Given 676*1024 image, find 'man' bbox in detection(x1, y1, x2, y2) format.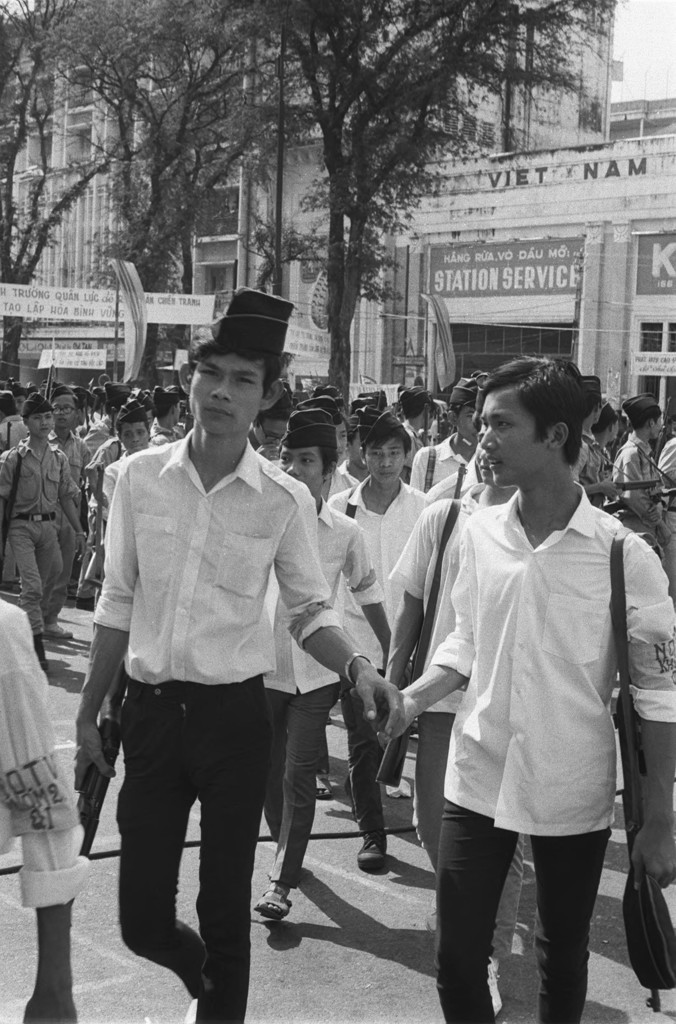
detection(360, 344, 675, 1023).
